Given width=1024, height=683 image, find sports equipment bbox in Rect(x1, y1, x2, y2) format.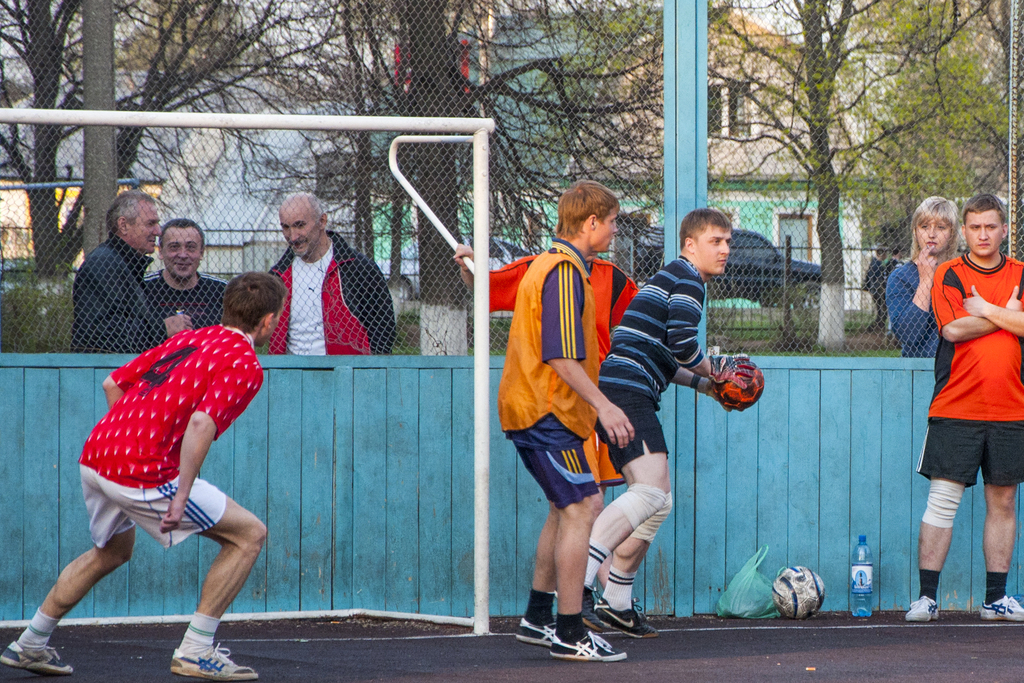
Rect(771, 564, 824, 616).
